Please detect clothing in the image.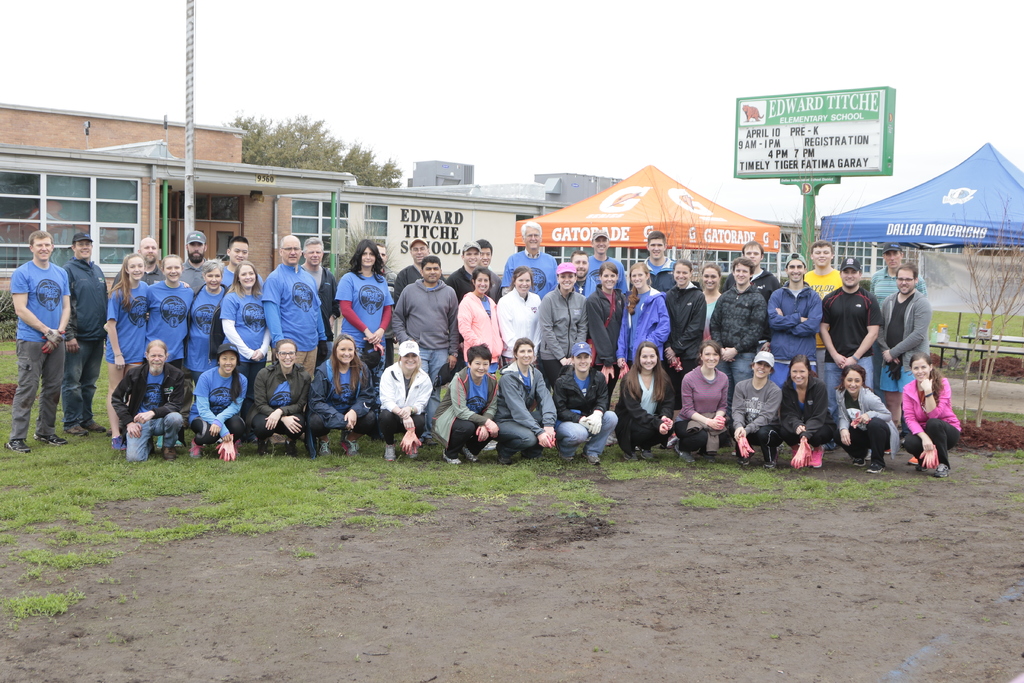
x1=216 y1=265 x2=240 y2=292.
